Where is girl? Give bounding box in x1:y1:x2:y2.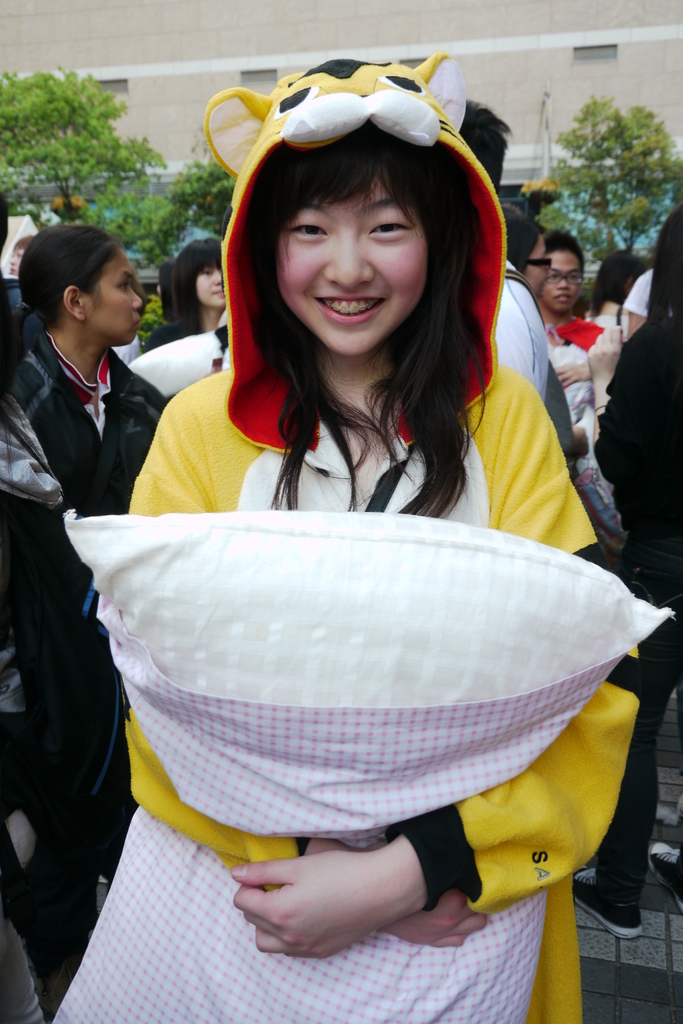
2:223:170:1016.
